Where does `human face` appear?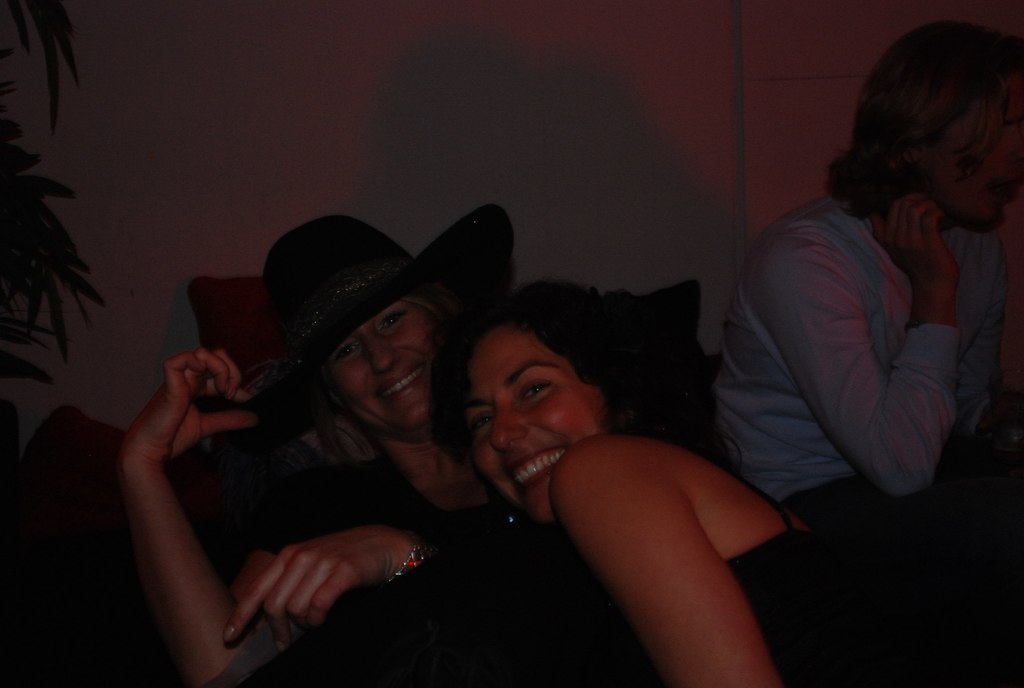
Appears at [x1=934, y1=83, x2=1023, y2=225].
